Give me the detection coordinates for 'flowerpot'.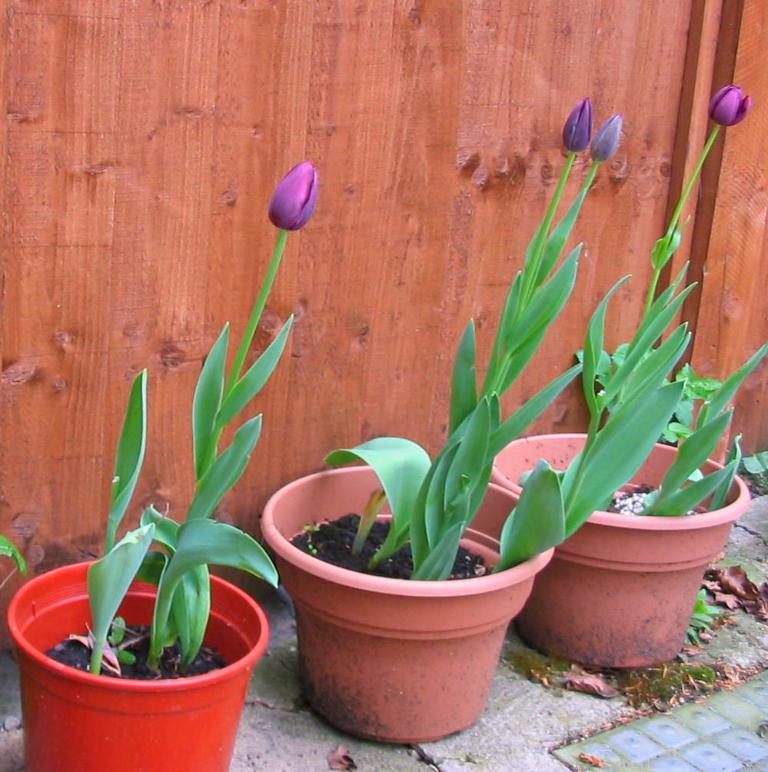
(left=8, top=557, right=271, bottom=771).
